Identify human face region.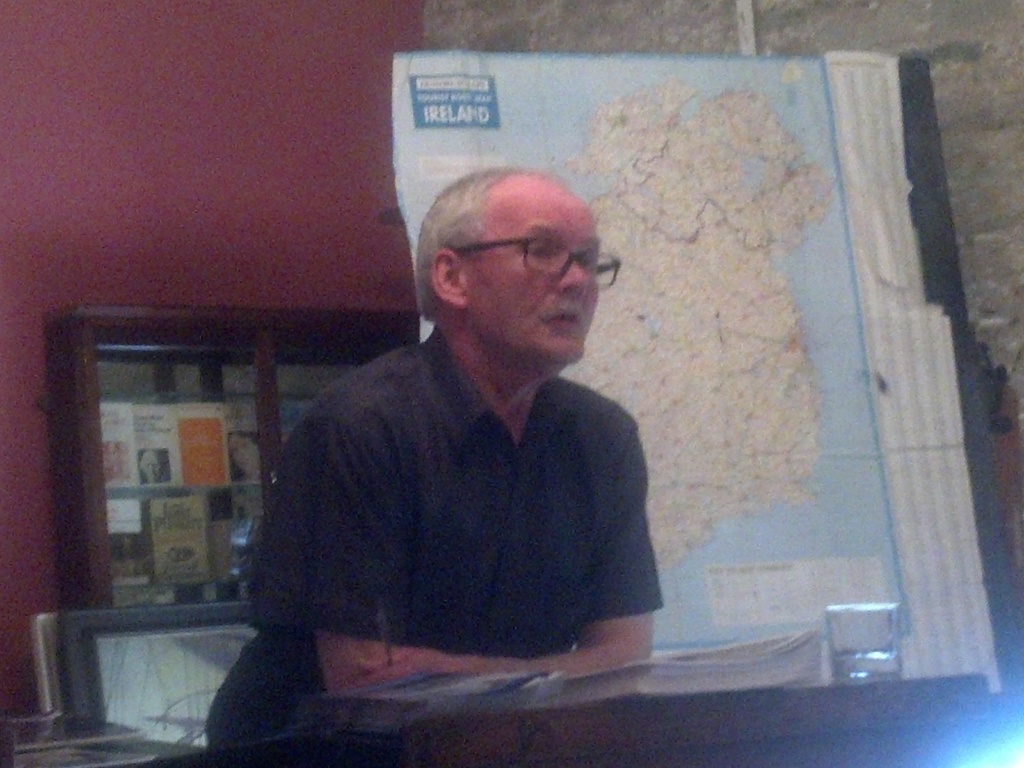
Region: box(464, 196, 598, 364).
